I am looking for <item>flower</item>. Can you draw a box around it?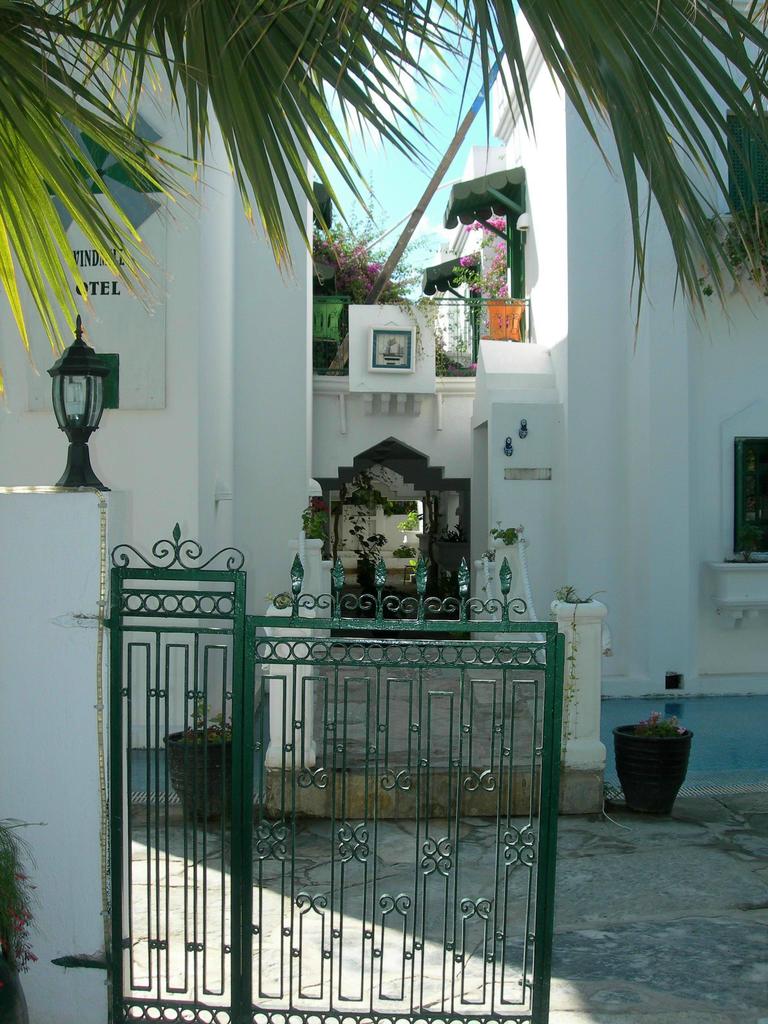
Sure, the bounding box is select_region(641, 711, 659, 725).
